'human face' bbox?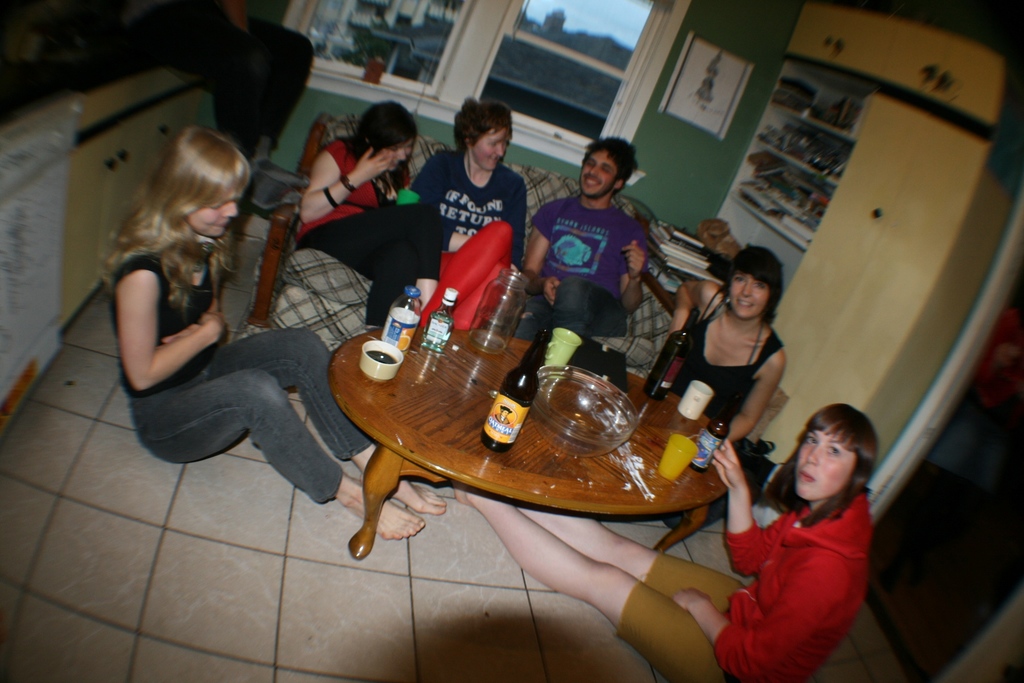
BBox(781, 424, 844, 502)
